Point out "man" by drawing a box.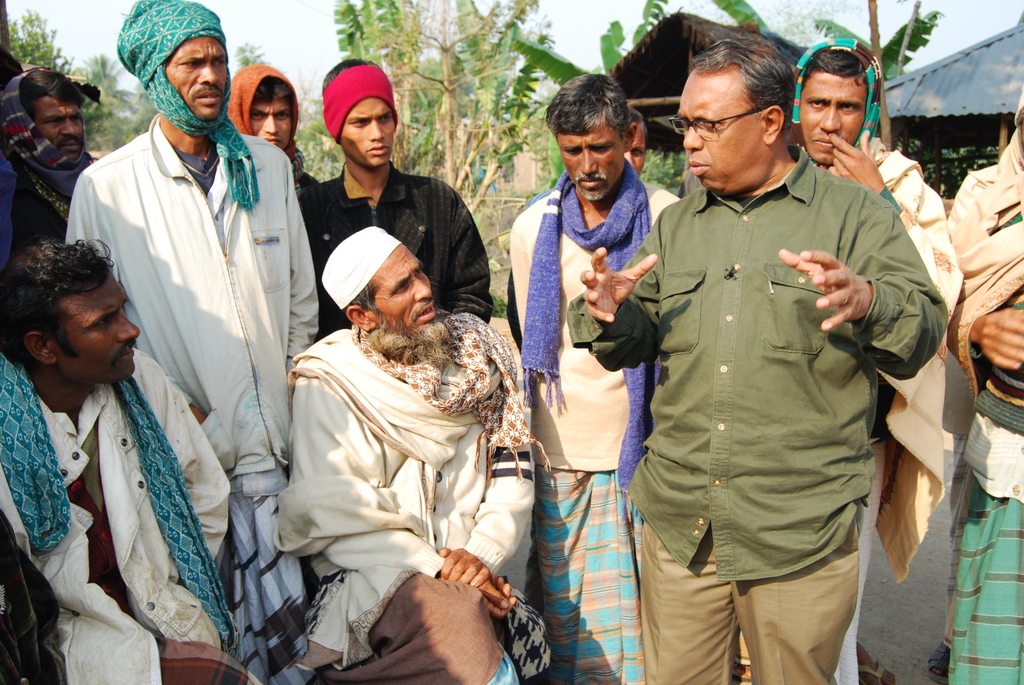
region(0, 64, 94, 246).
